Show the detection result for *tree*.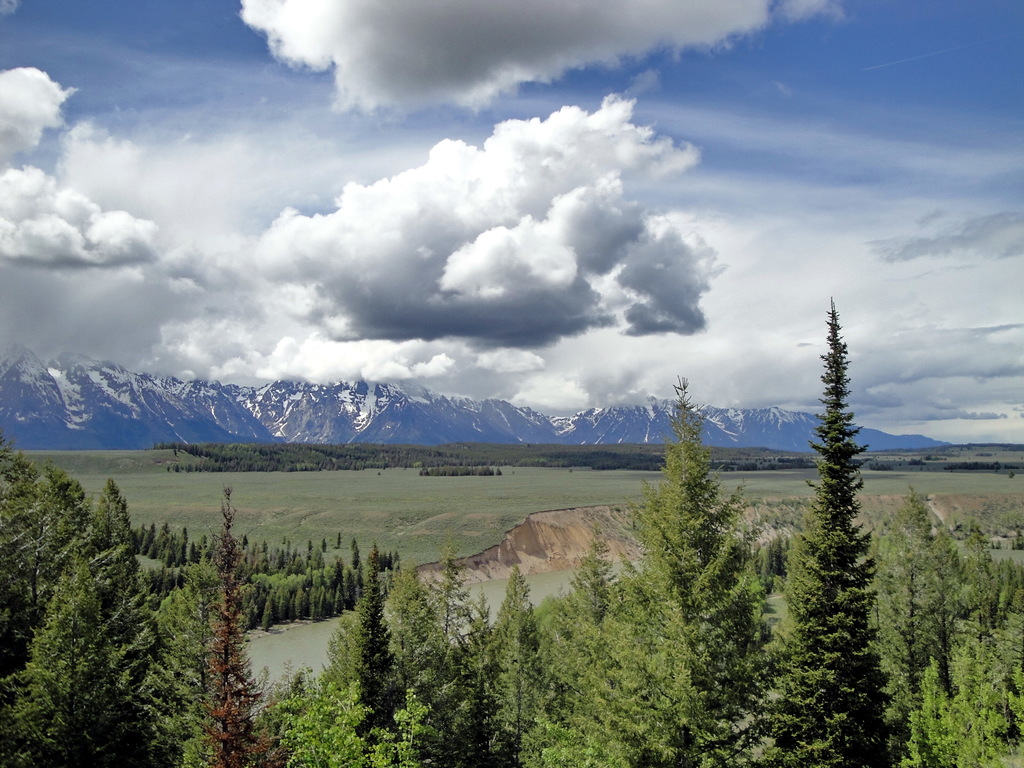
l=750, t=287, r=895, b=765.
